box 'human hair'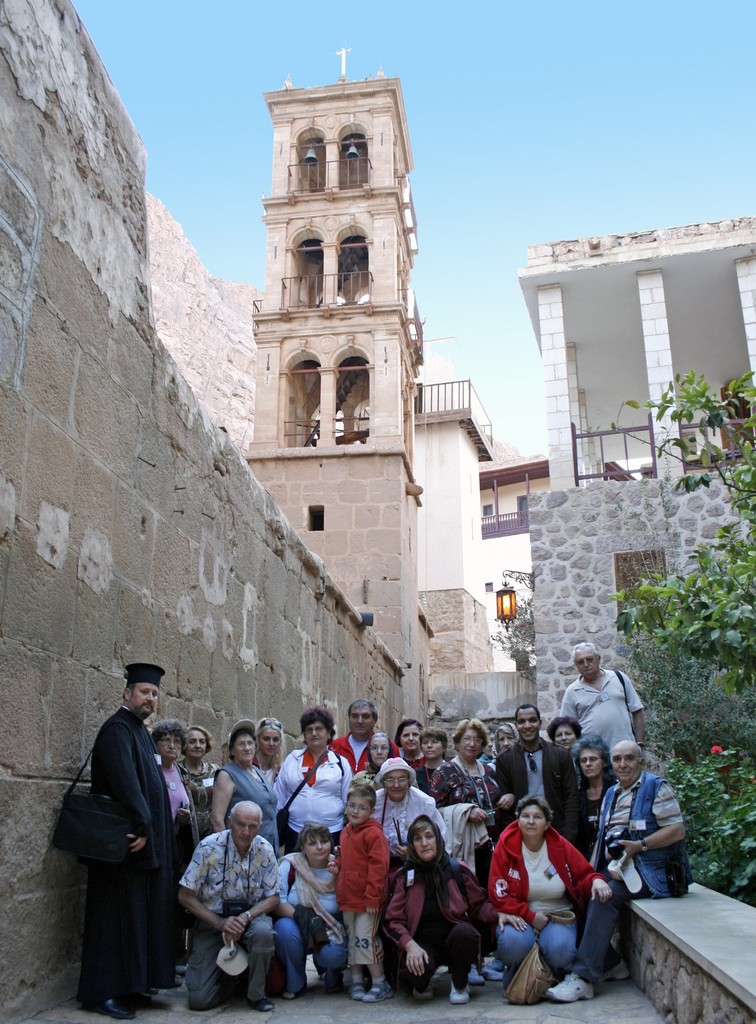
x1=252, y1=714, x2=283, y2=777
